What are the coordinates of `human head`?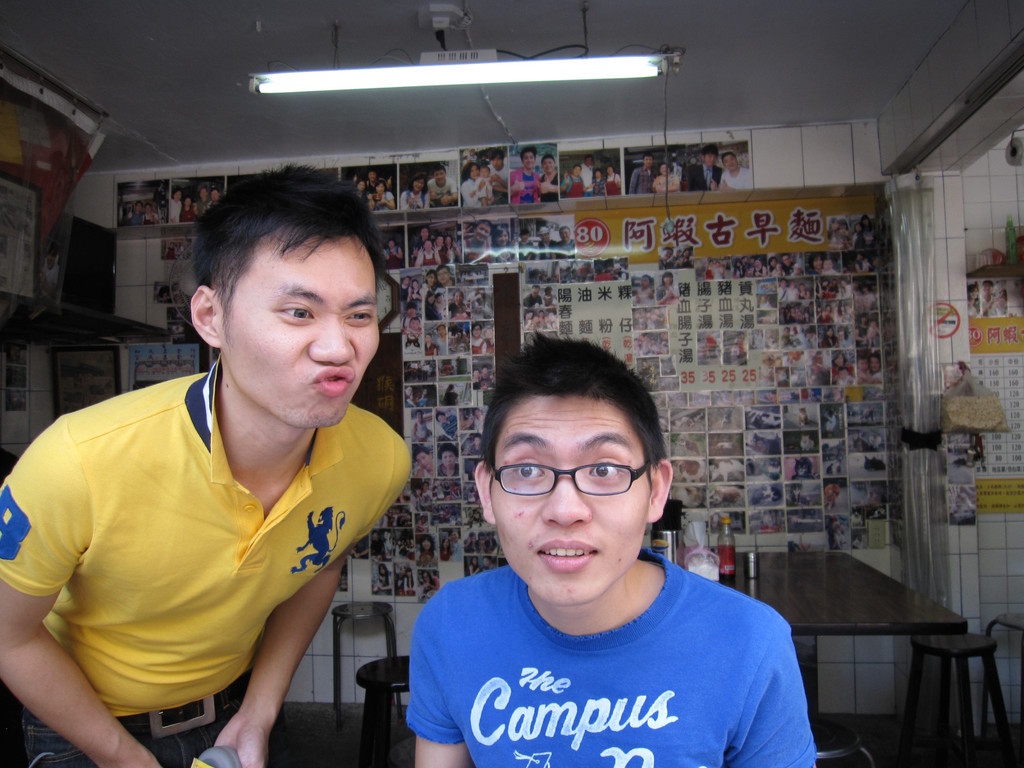
<box>445,236,451,246</box>.
